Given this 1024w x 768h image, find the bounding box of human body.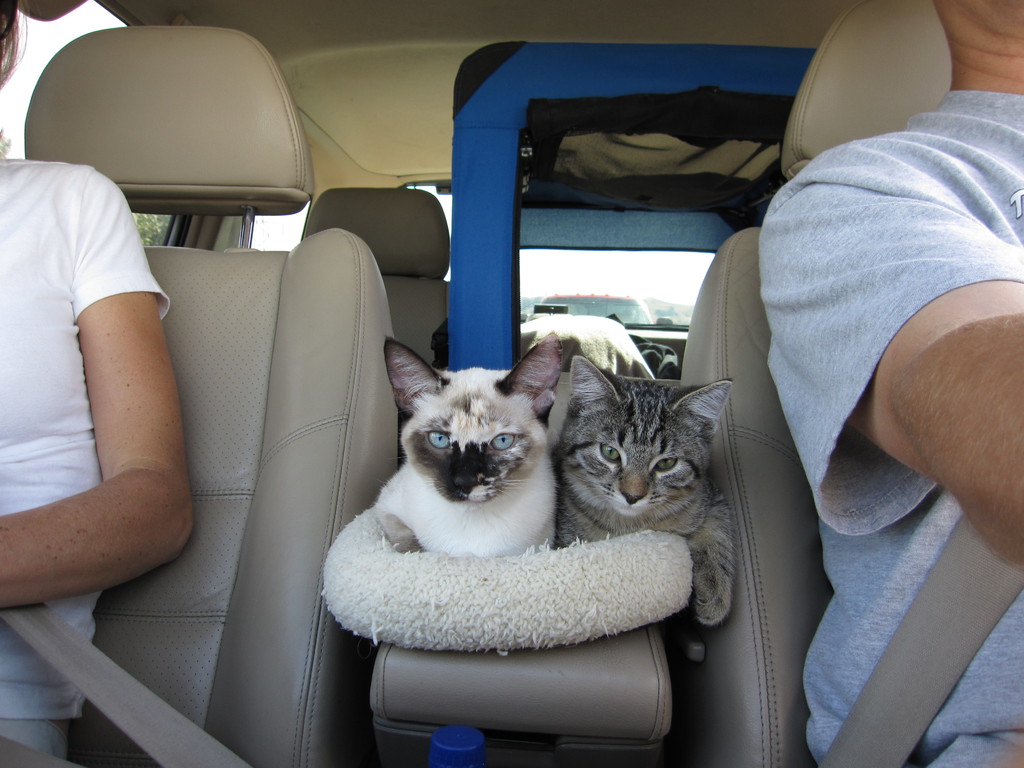
{"x1": 724, "y1": 6, "x2": 1023, "y2": 767}.
